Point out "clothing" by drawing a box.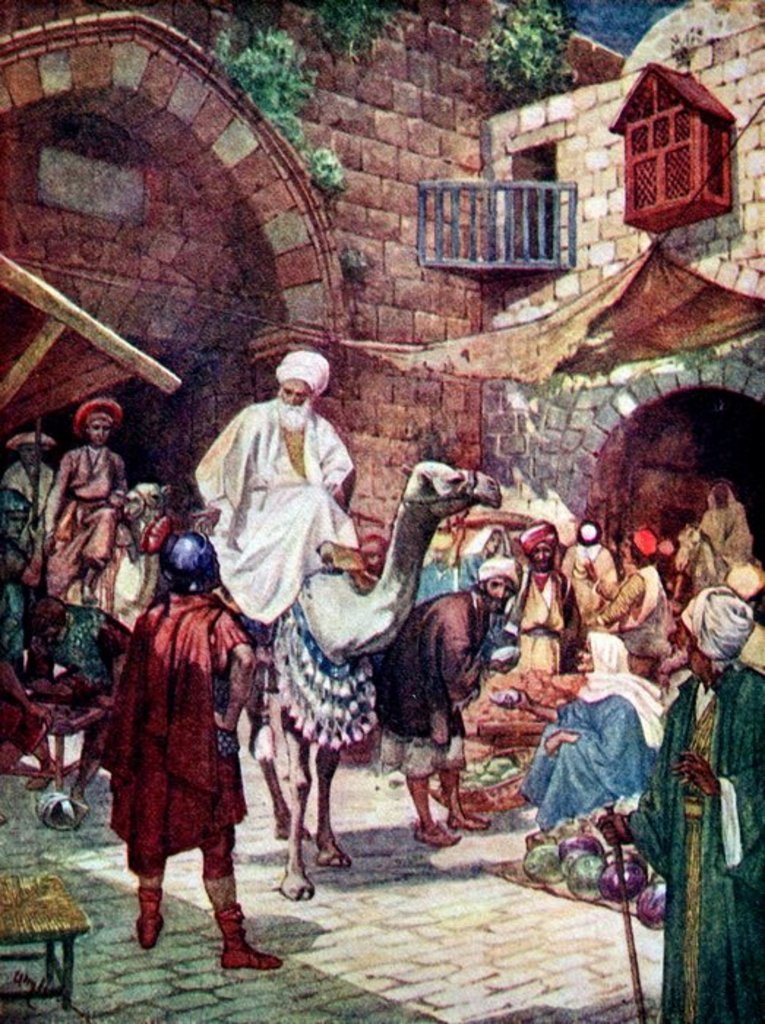
detection(477, 559, 509, 587).
